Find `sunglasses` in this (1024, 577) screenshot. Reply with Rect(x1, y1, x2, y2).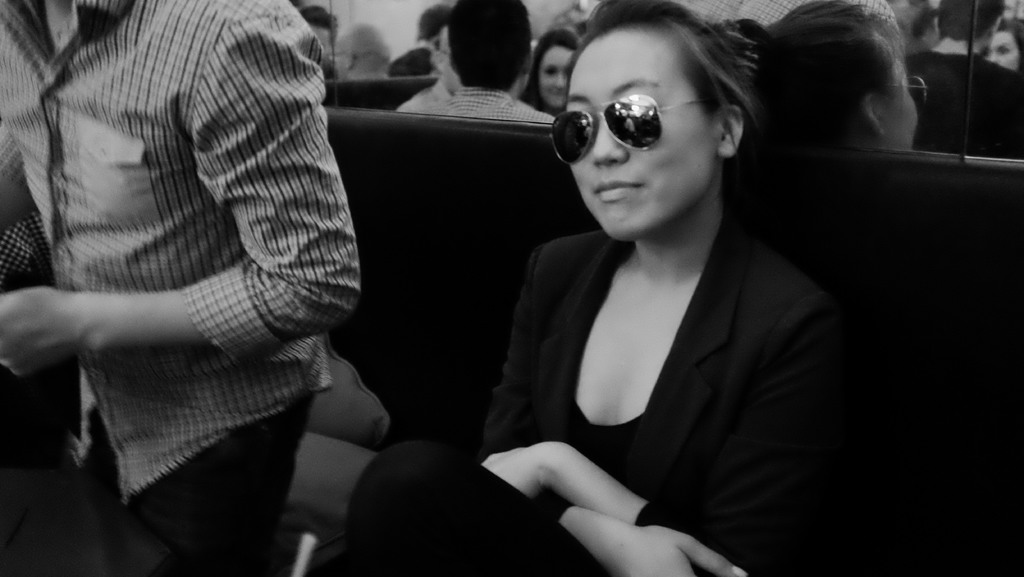
Rect(549, 92, 708, 165).
